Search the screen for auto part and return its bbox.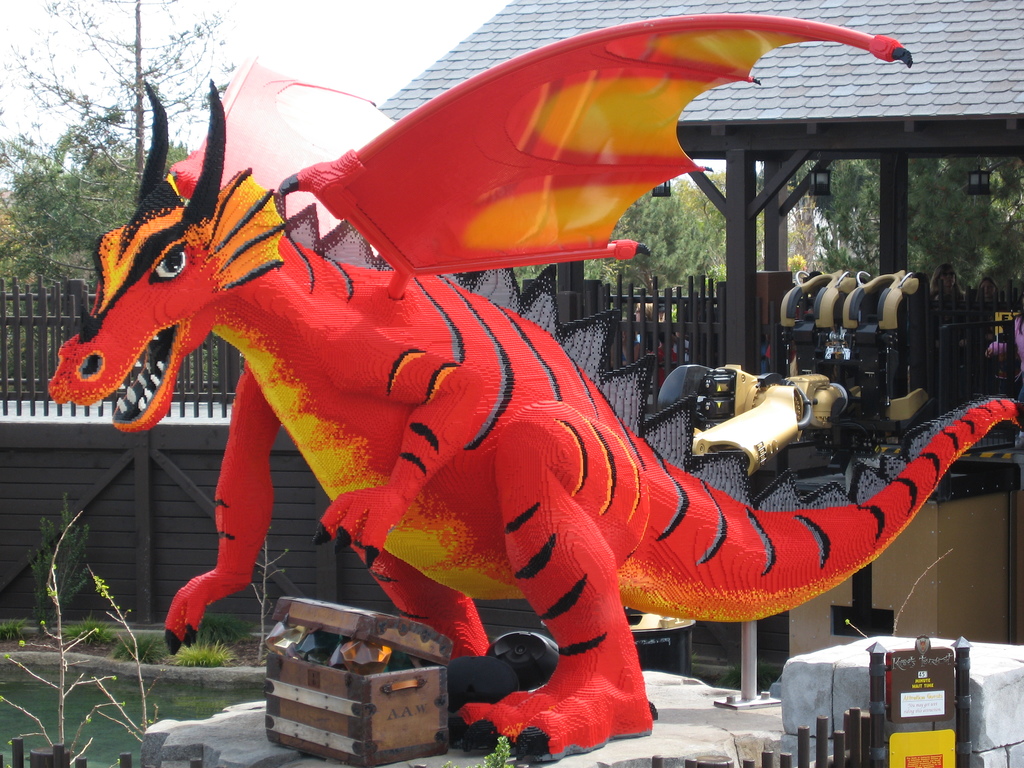
Found: {"x1": 789, "y1": 365, "x2": 844, "y2": 431}.
